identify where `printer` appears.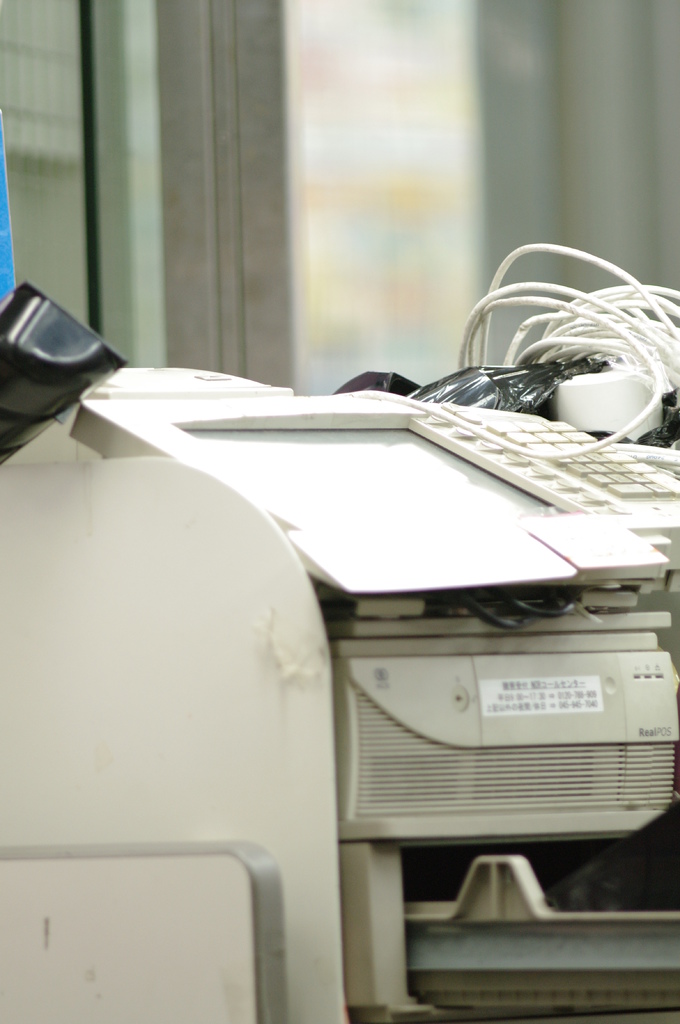
Appears at box=[0, 237, 679, 1020].
